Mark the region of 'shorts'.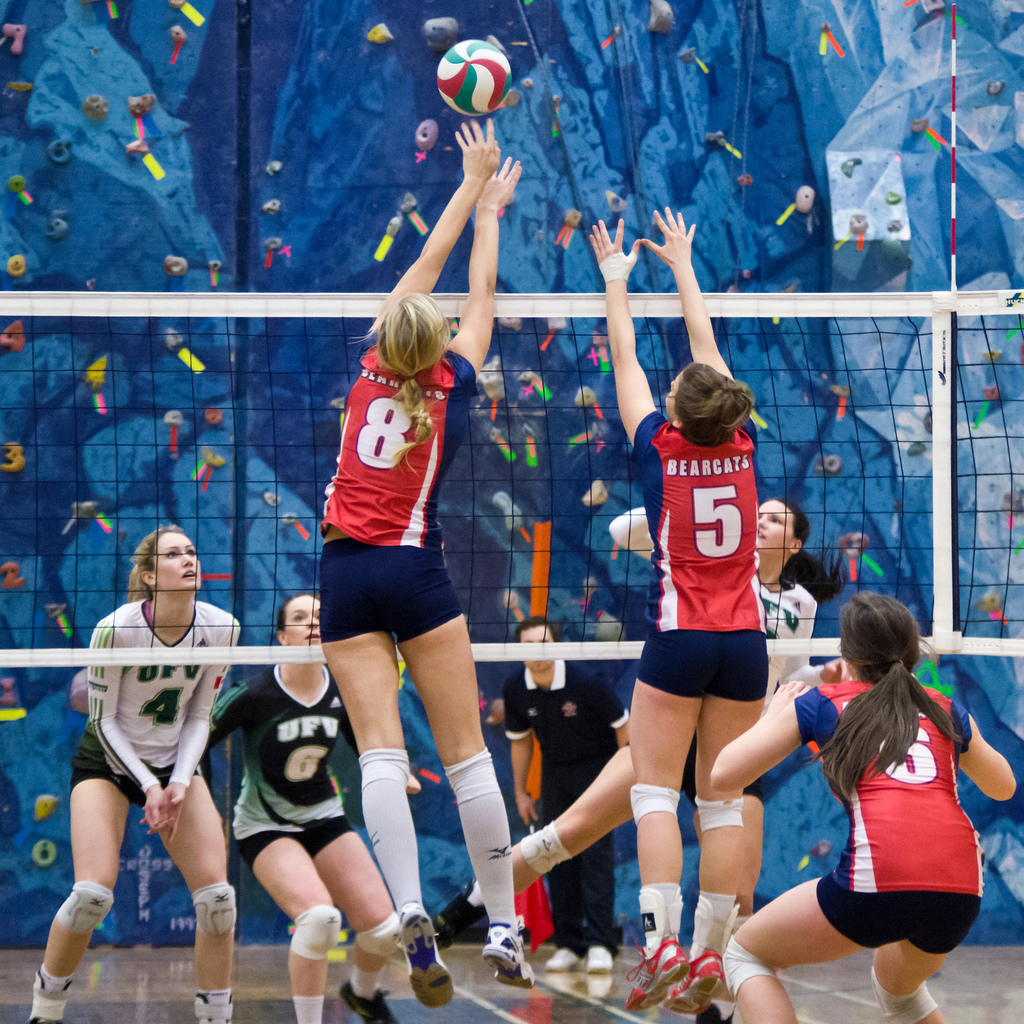
Region: crop(630, 625, 765, 702).
